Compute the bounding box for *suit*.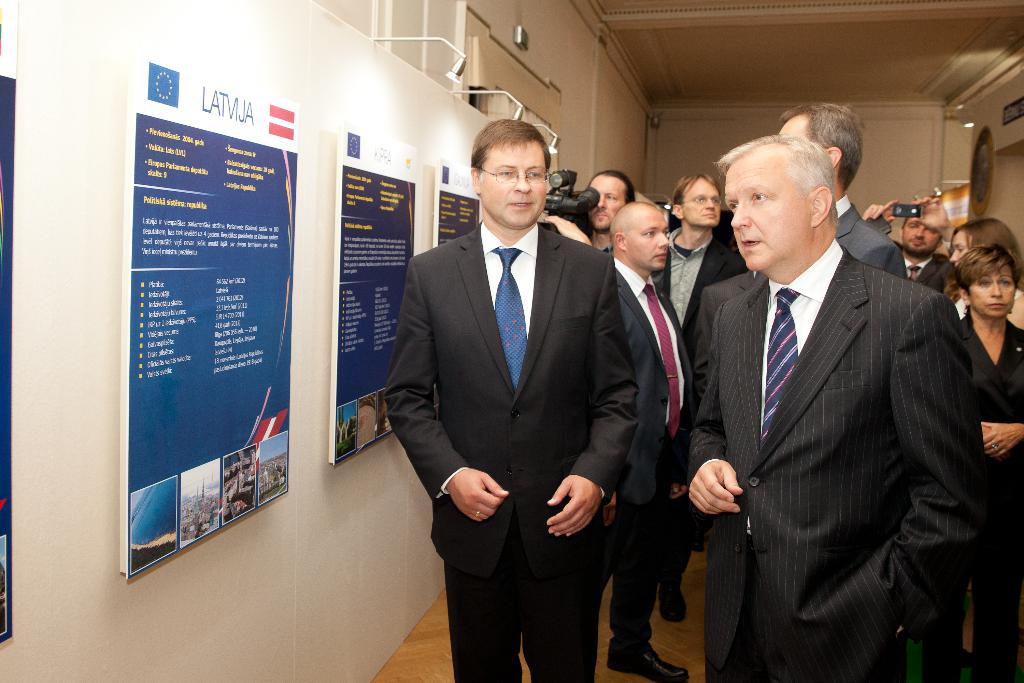
left=378, top=206, right=646, bottom=682.
